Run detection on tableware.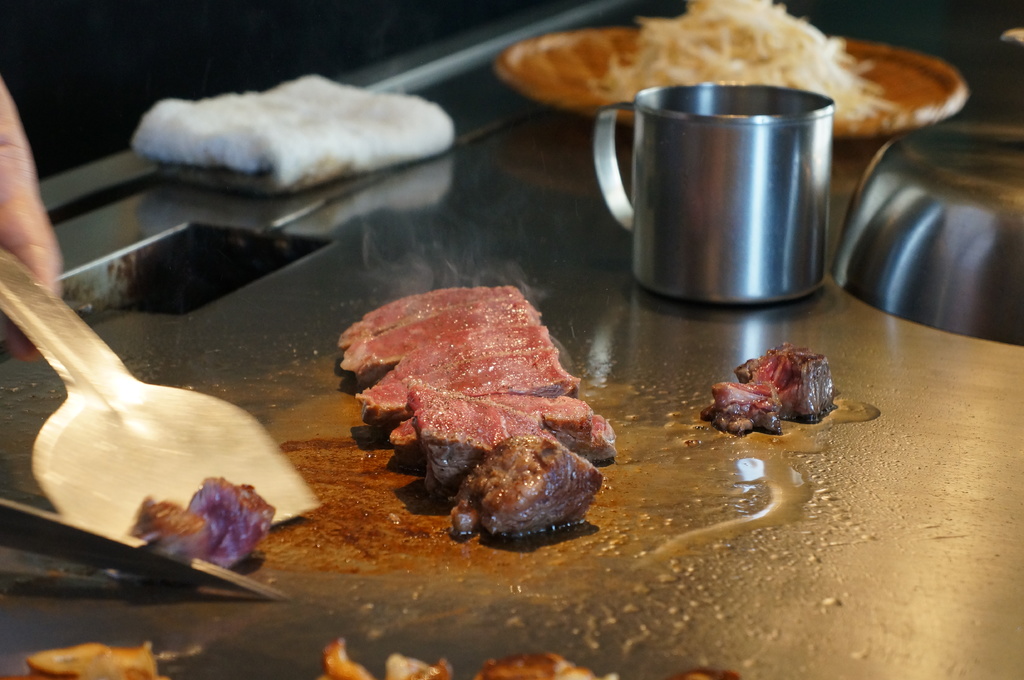
Result: 0/500/288/592.
